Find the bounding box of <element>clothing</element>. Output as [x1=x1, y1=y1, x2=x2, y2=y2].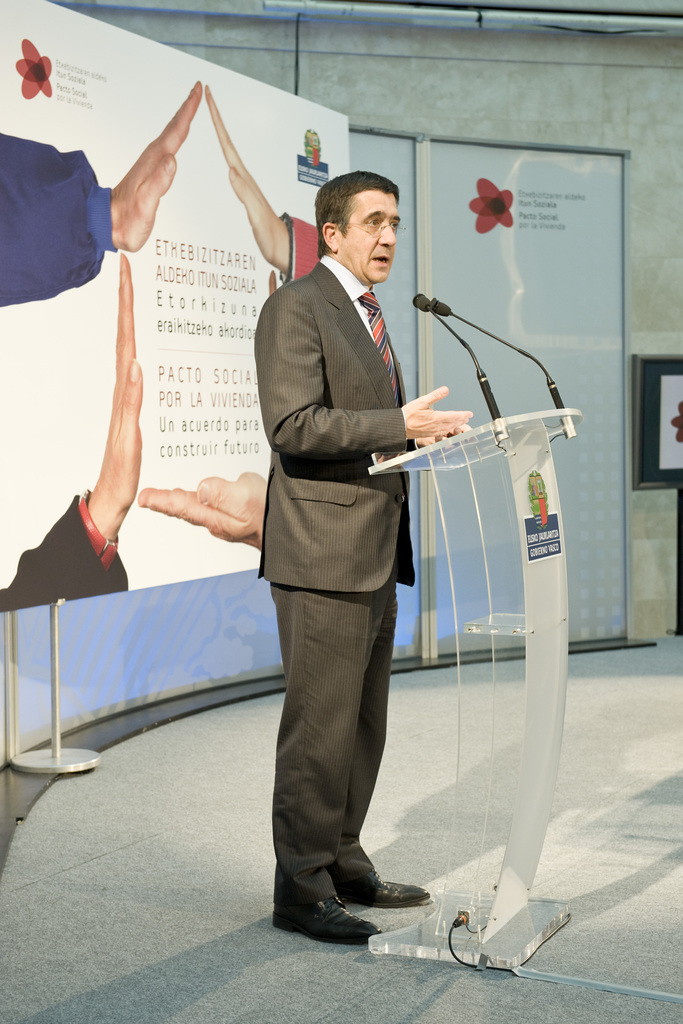
[x1=283, y1=211, x2=318, y2=284].
